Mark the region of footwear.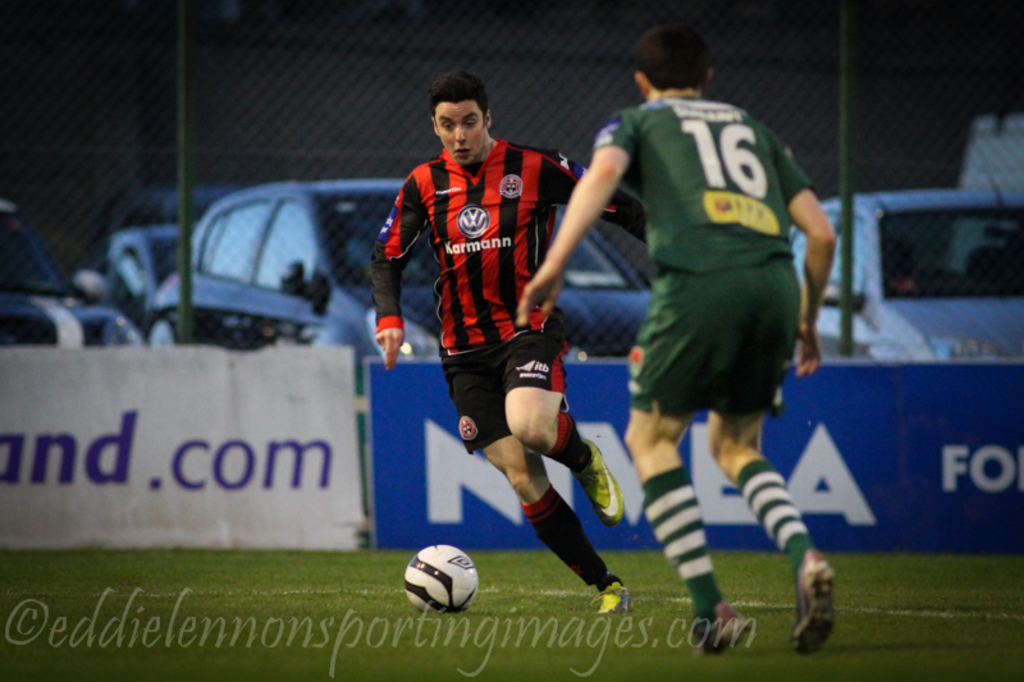
Region: 690,581,745,664.
